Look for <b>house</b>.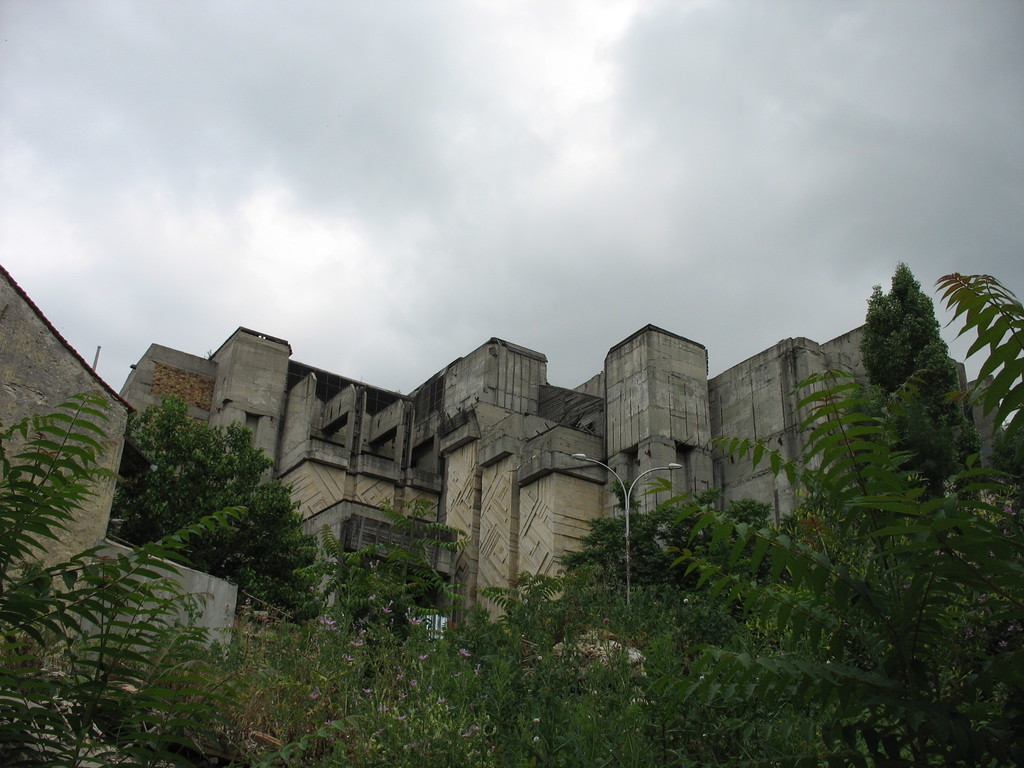
Found: <bbox>76, 305, 975, 648</bbox>.
